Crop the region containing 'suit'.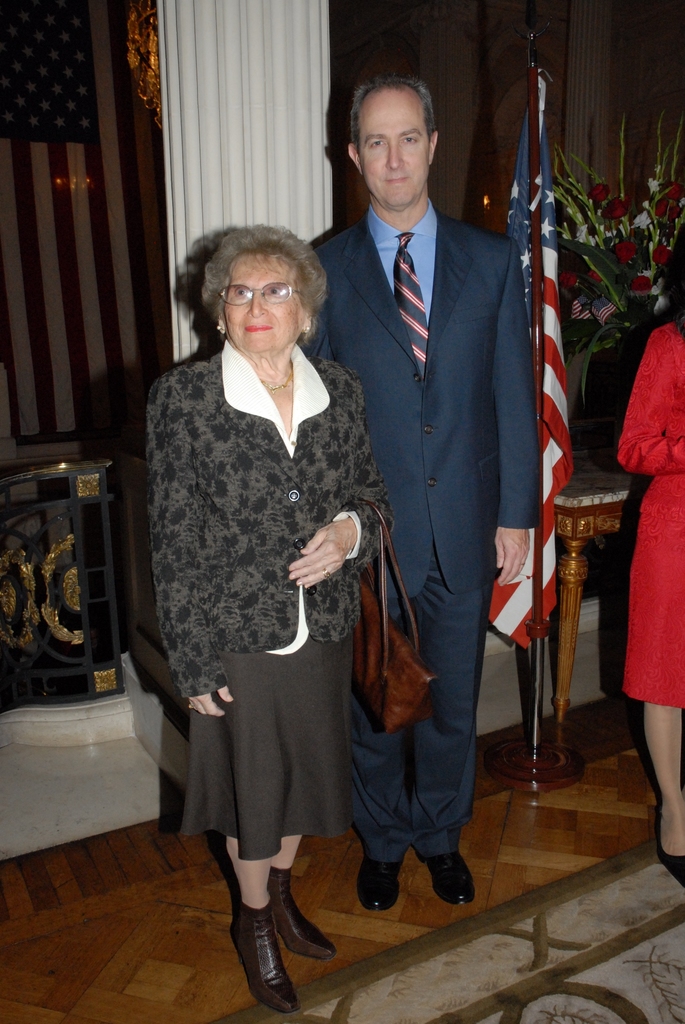
Crop region: 327:42:532:948.
